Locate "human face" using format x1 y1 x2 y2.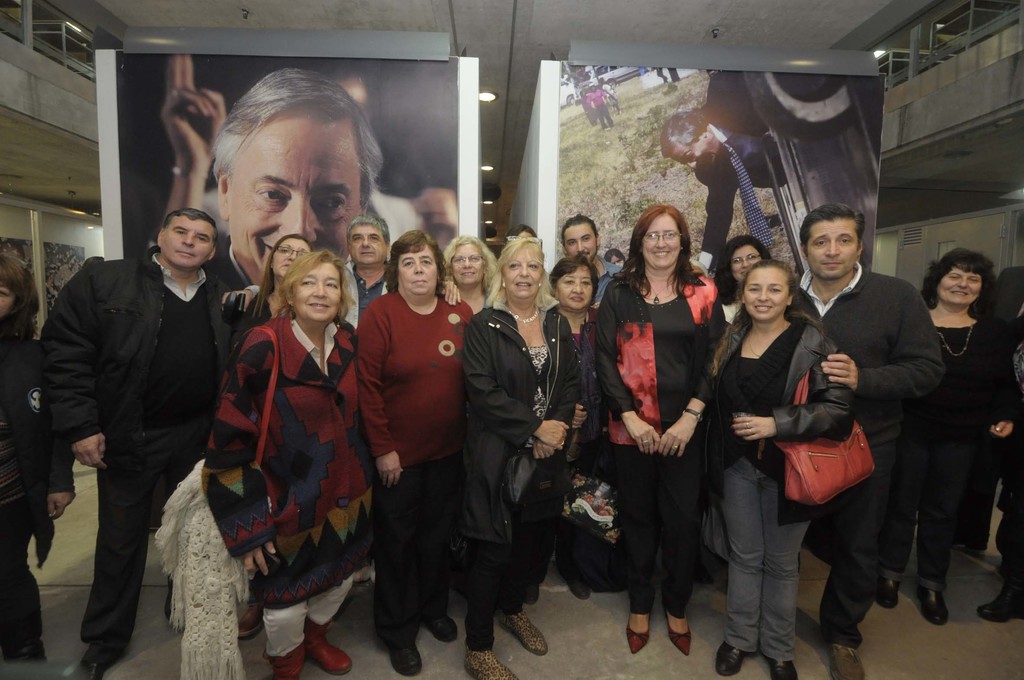
934 266 984 304.
